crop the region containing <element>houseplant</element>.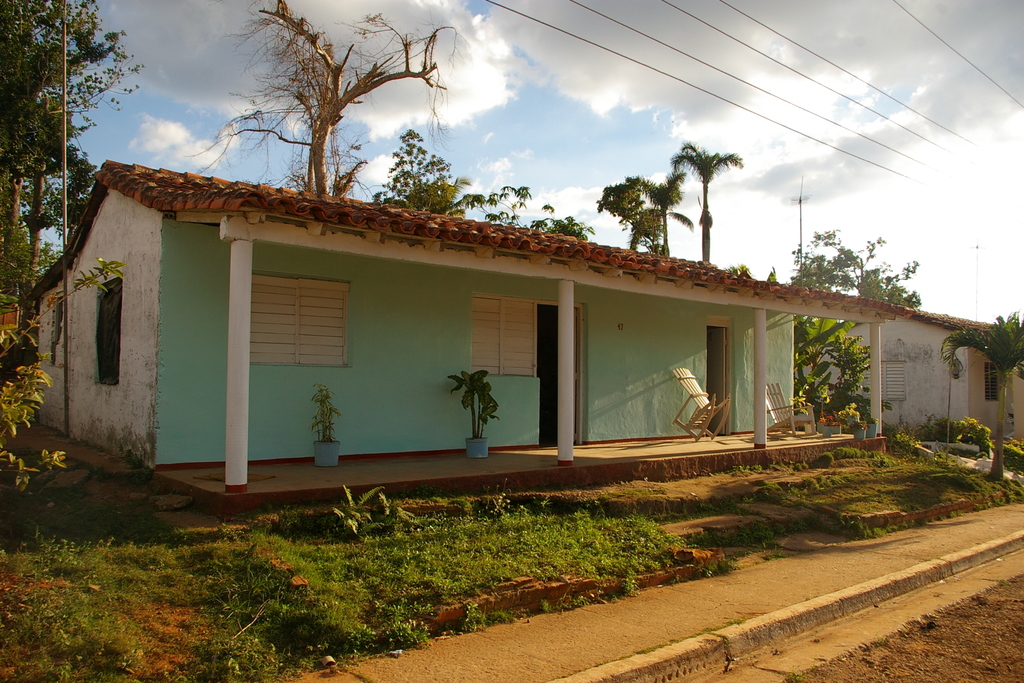
Crop region: (446, 365, 506, 458).
